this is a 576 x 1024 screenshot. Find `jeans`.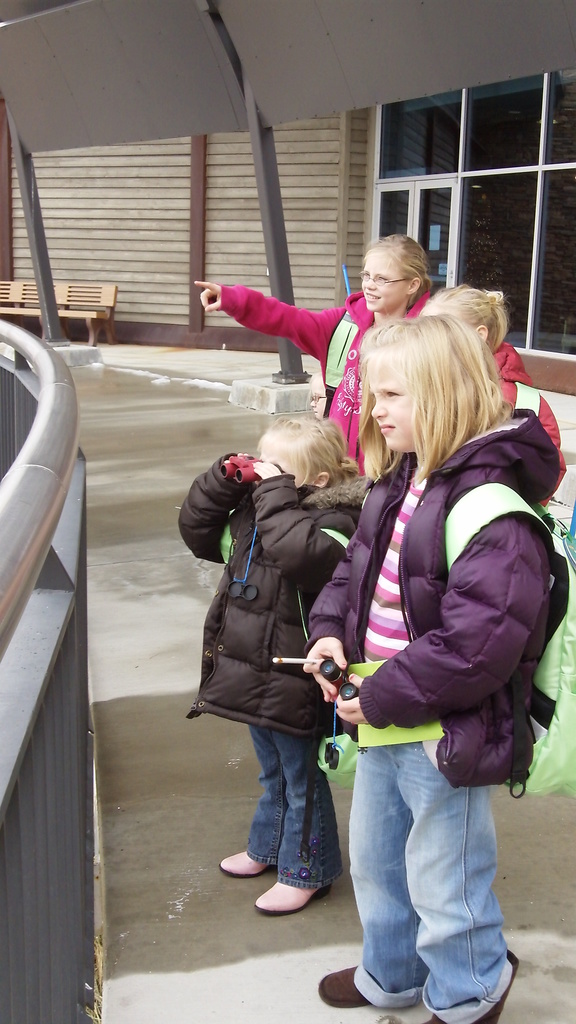
Bounding box: l=282, t=705, r=509, b=1004.
